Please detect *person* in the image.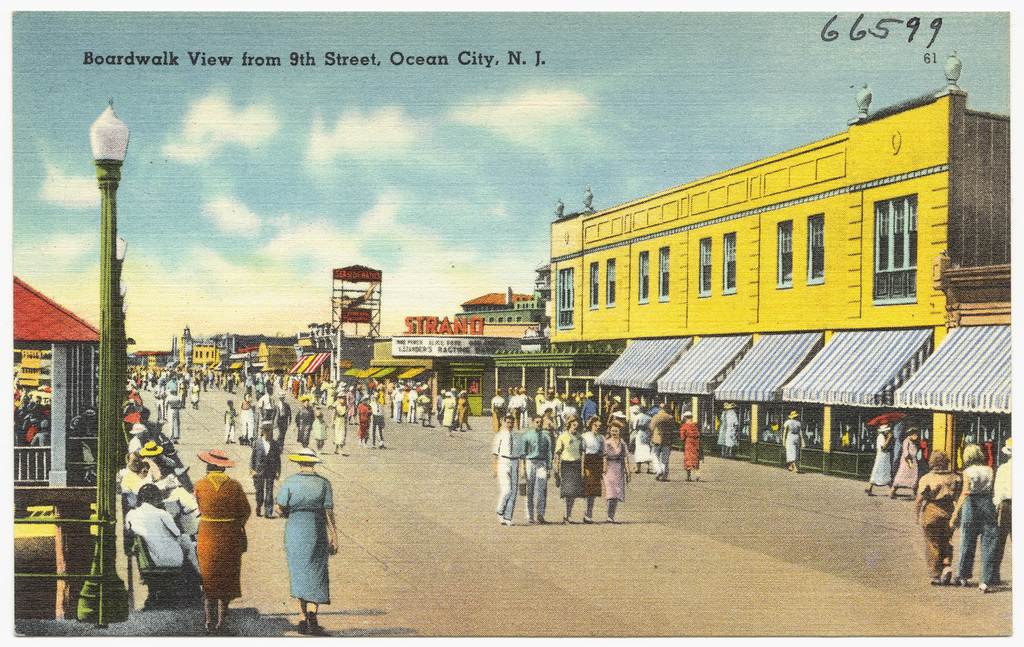
268:452:332:629.
